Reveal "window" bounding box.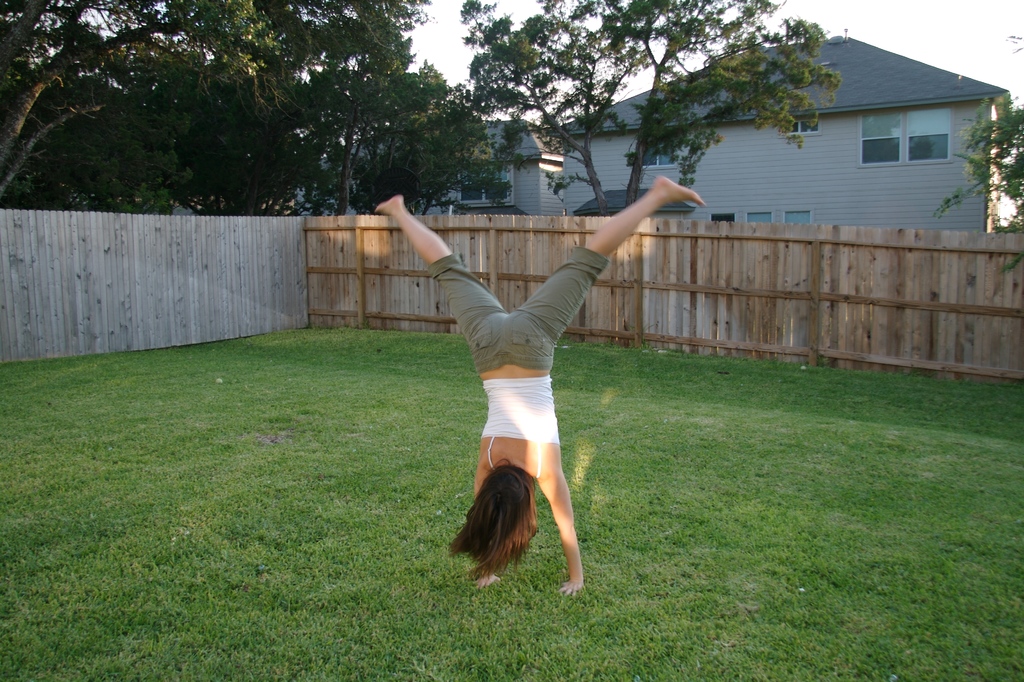
Revealed: <box>747,210,772,225</box>.
